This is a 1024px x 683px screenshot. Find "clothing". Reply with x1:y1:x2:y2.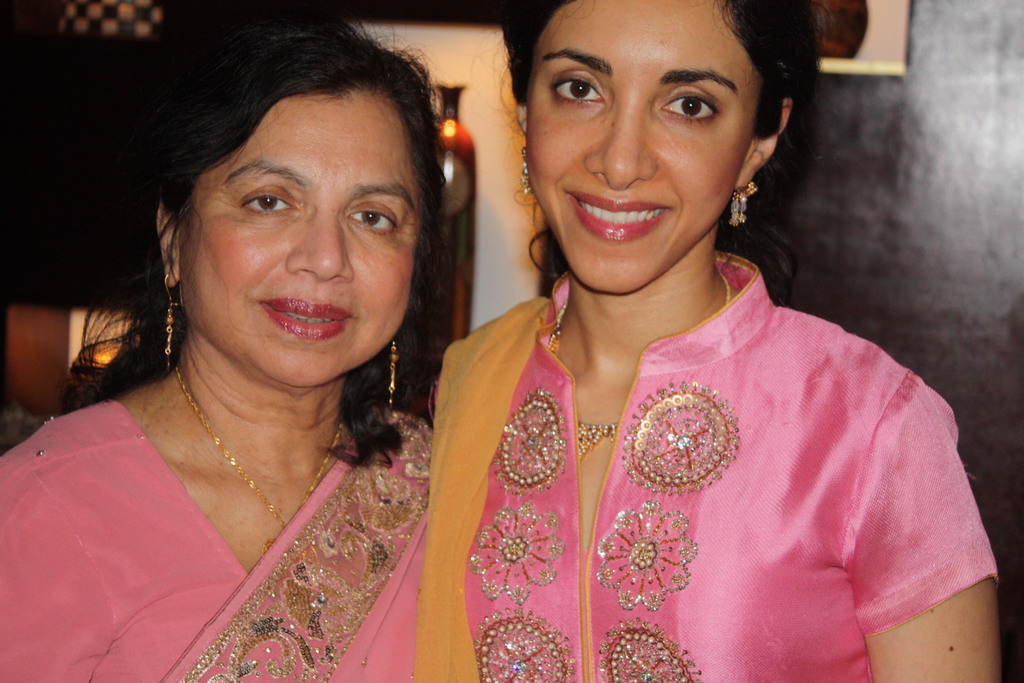
426:262:991:660.
